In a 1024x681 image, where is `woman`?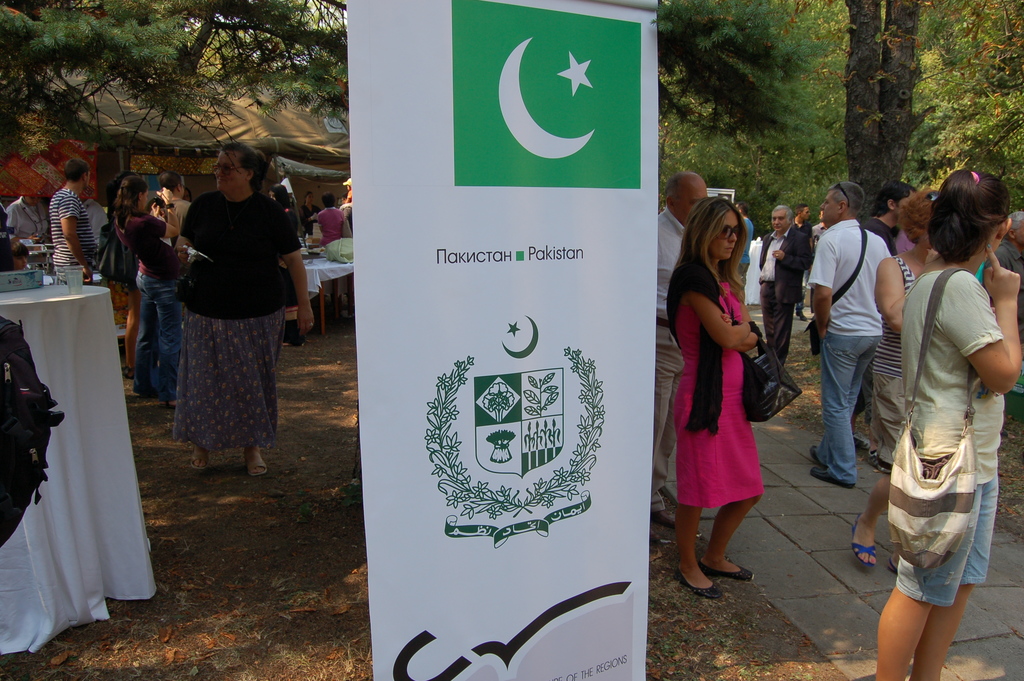
876,156,1023,680.
